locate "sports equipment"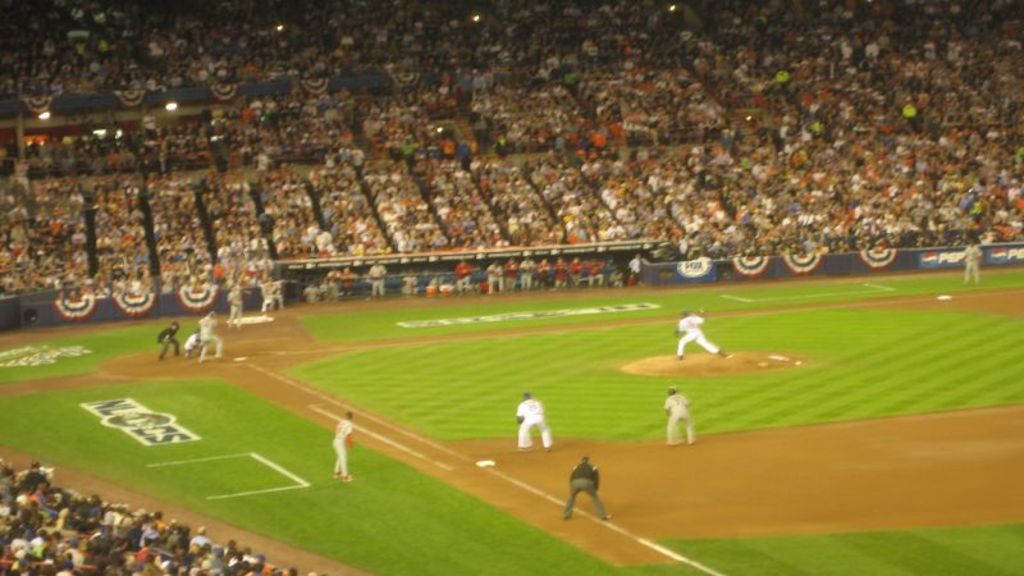
crop(333, 467, 339, 480)
